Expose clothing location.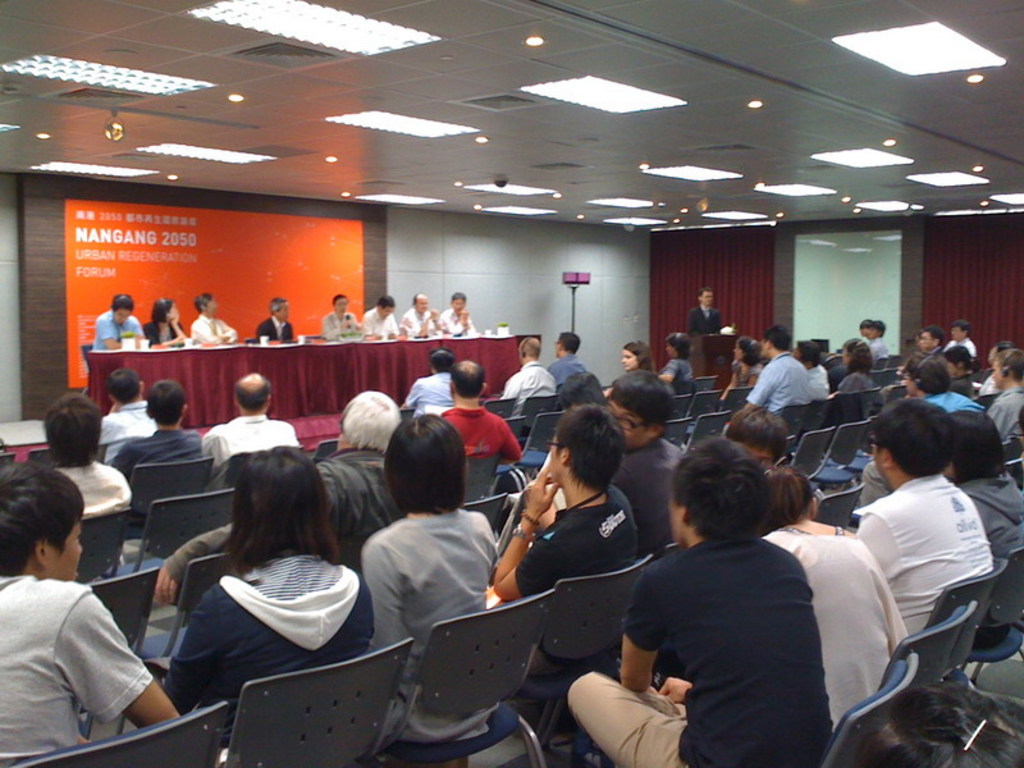
Exposed at <box>430,406,520,461</box>.
